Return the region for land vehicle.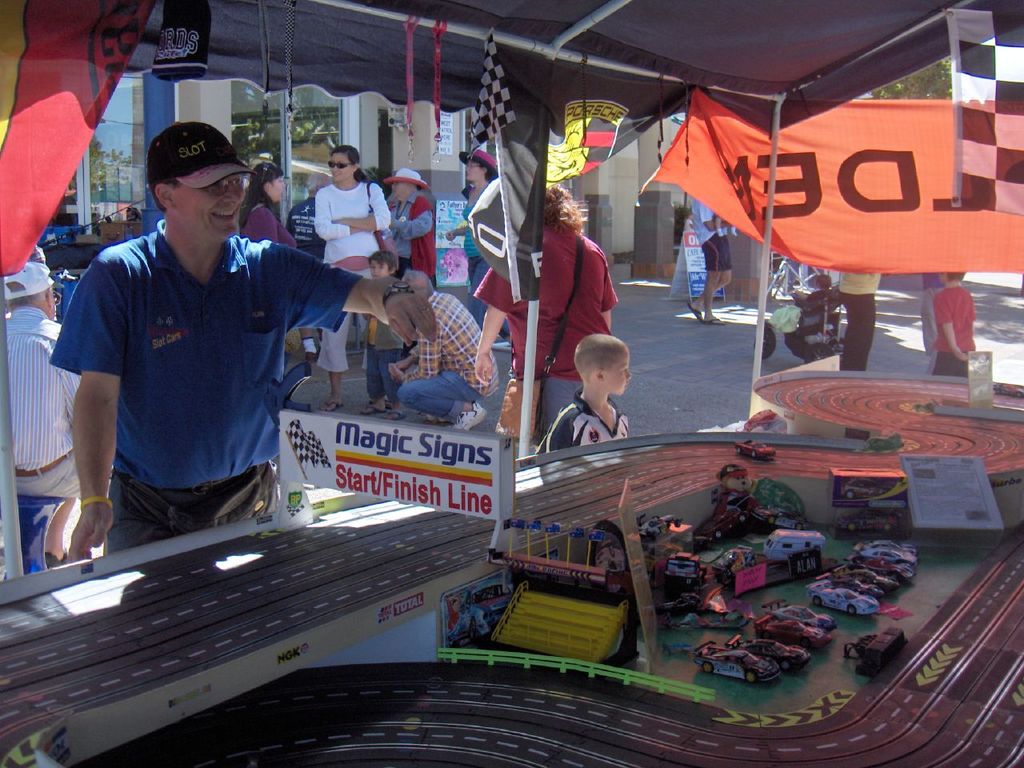
BBox(844, 551, 916, 582).
